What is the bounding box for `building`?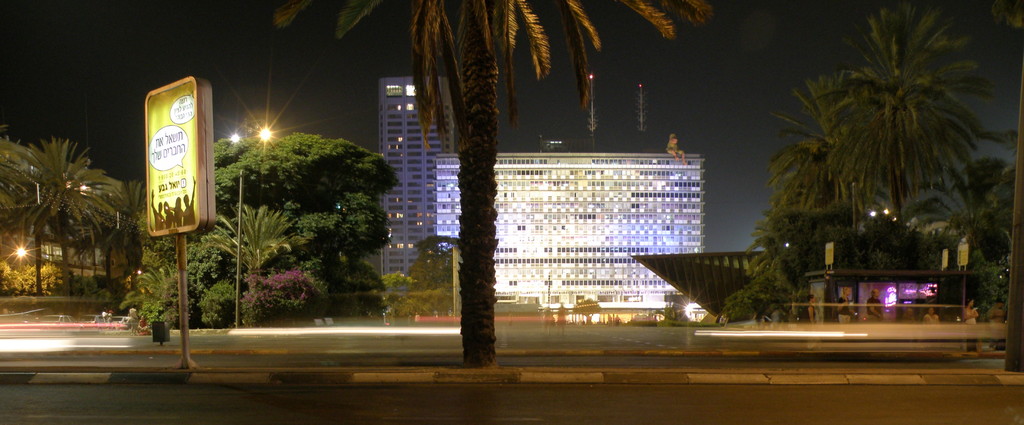
<box>377,73,454,294</box>.
